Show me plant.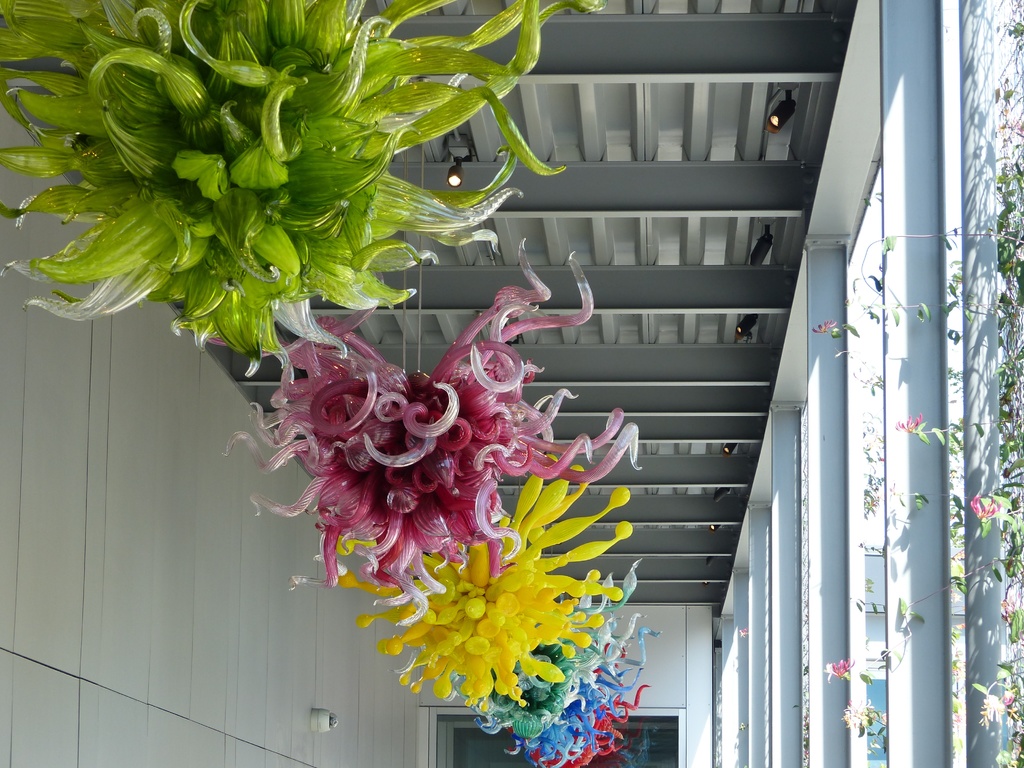
plant is here: <box>205,246,674,637</box>.
